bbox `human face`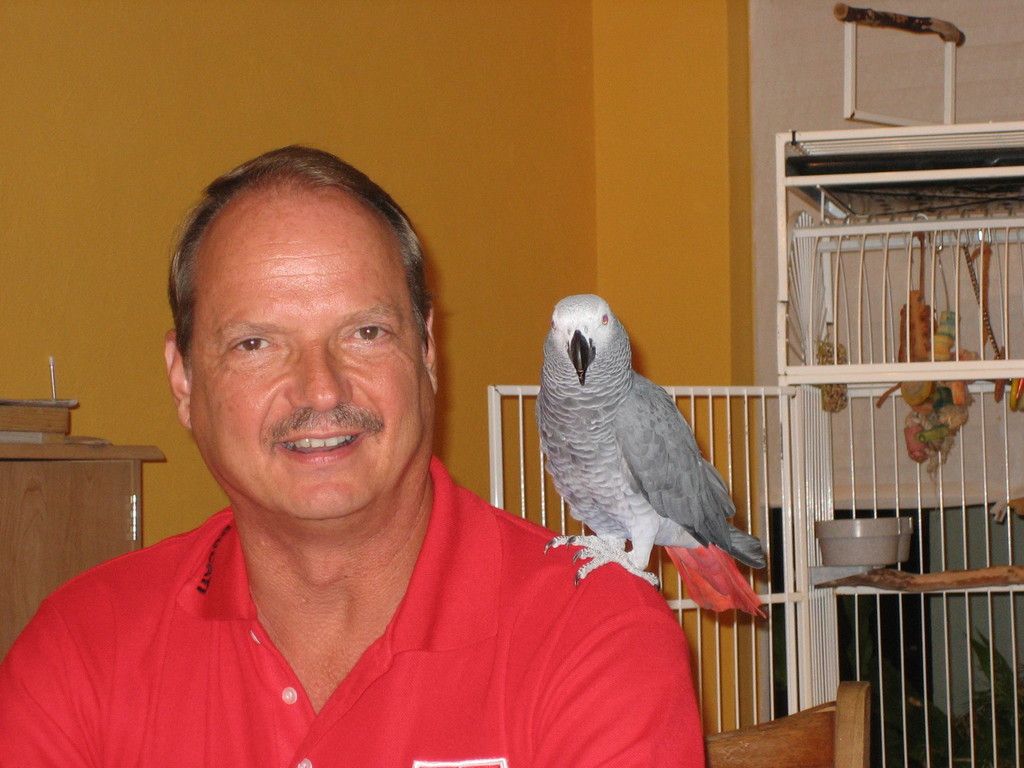
<region>189, 181, 431, 516</region>
